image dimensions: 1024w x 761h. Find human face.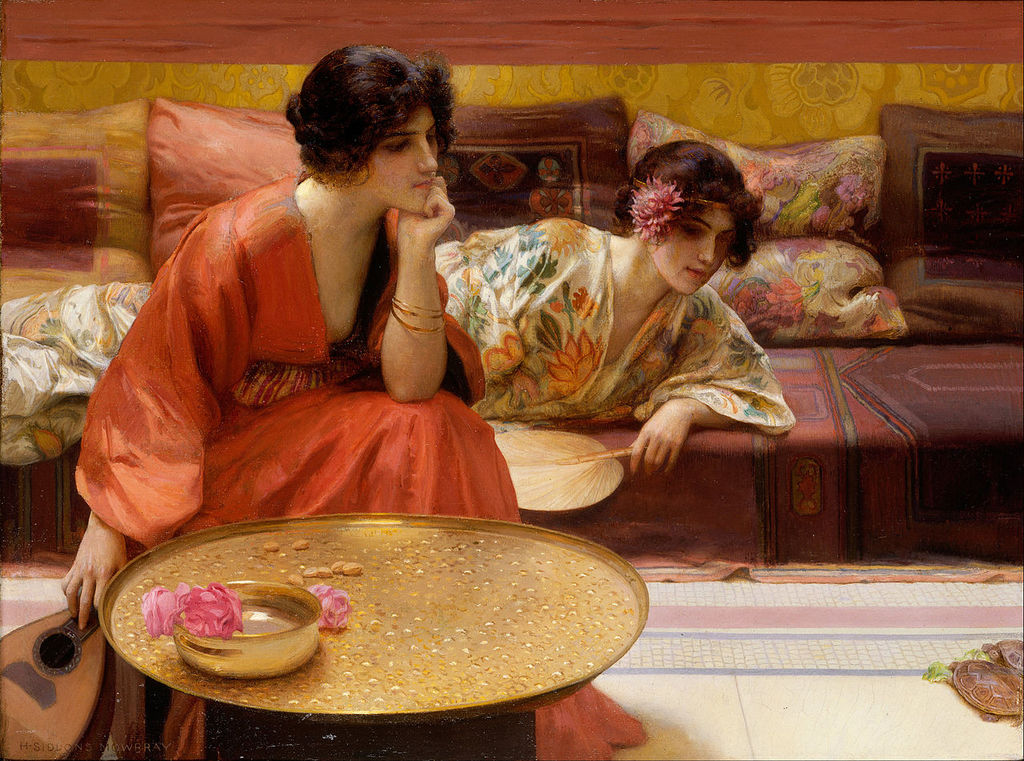
left=379, top=122, right=438, bottom=216.
